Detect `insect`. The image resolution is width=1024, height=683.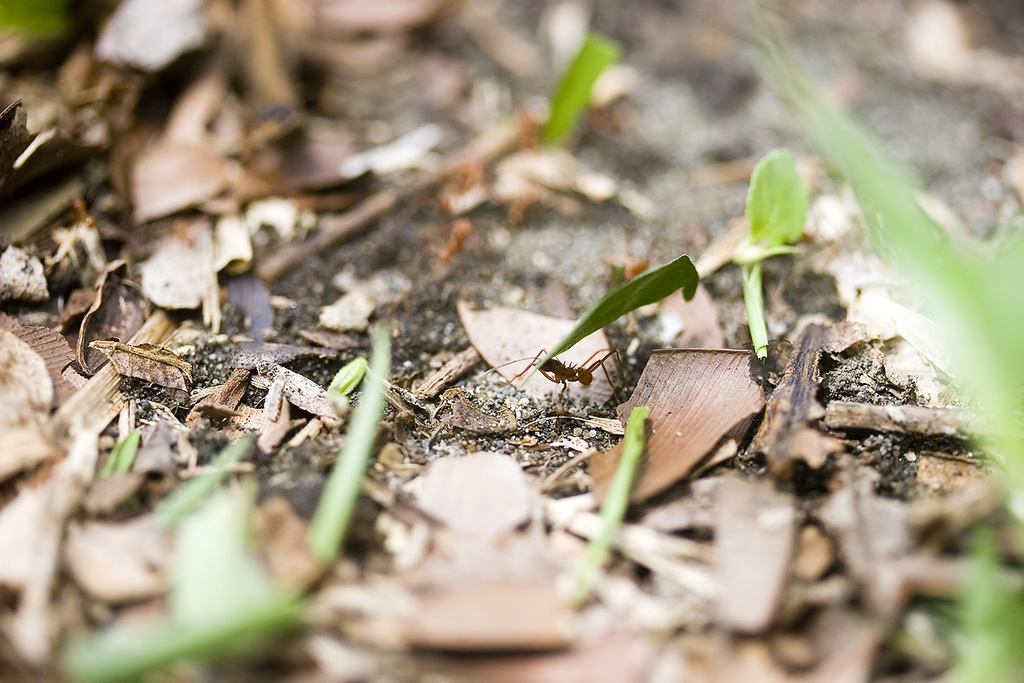
[x1=500, y1=346, x2=627, y2=417].
